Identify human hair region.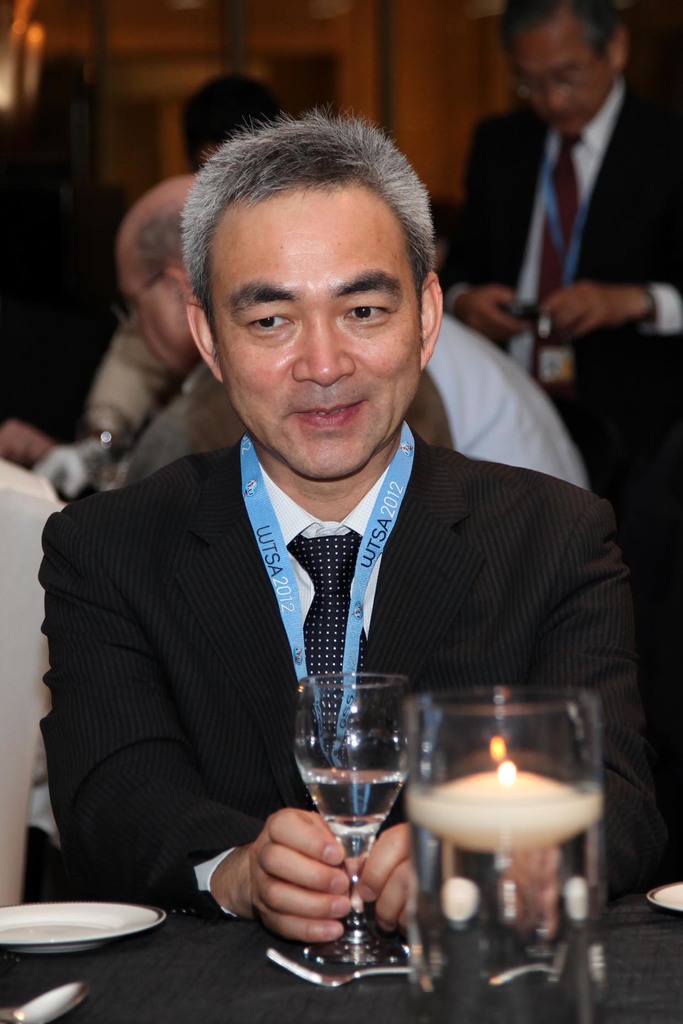
Region: crop(133, 206, 176, 290).
